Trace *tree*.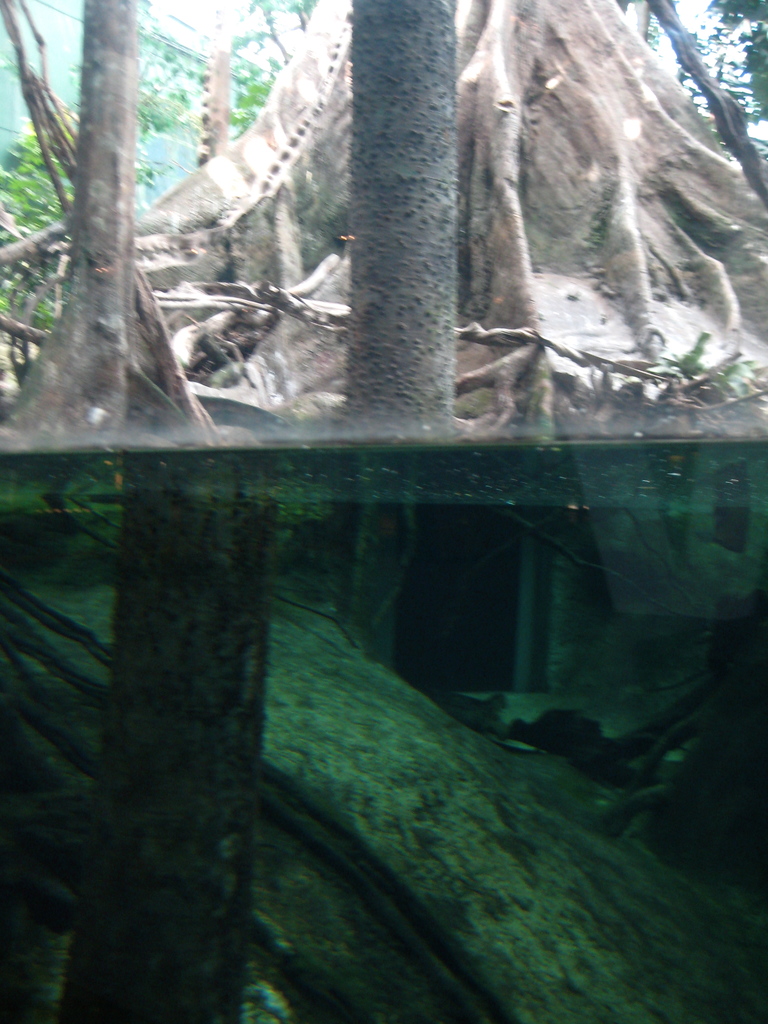
Traced to x1=0, y1=0, x2=228, y2=452.
